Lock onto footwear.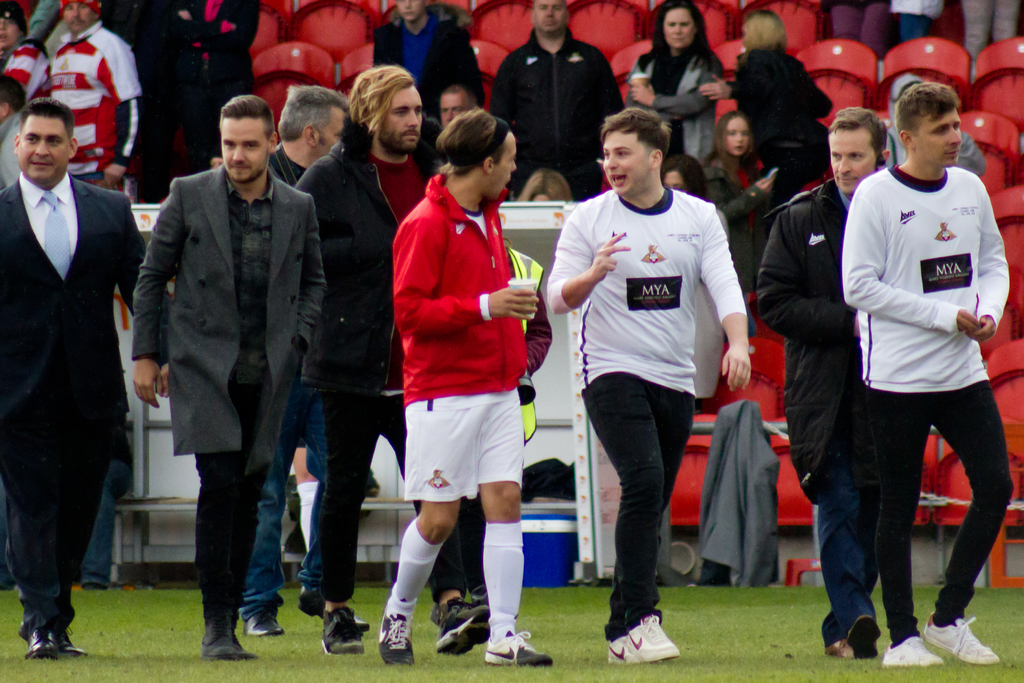
Locked: box(436, 588, 489, 652).
